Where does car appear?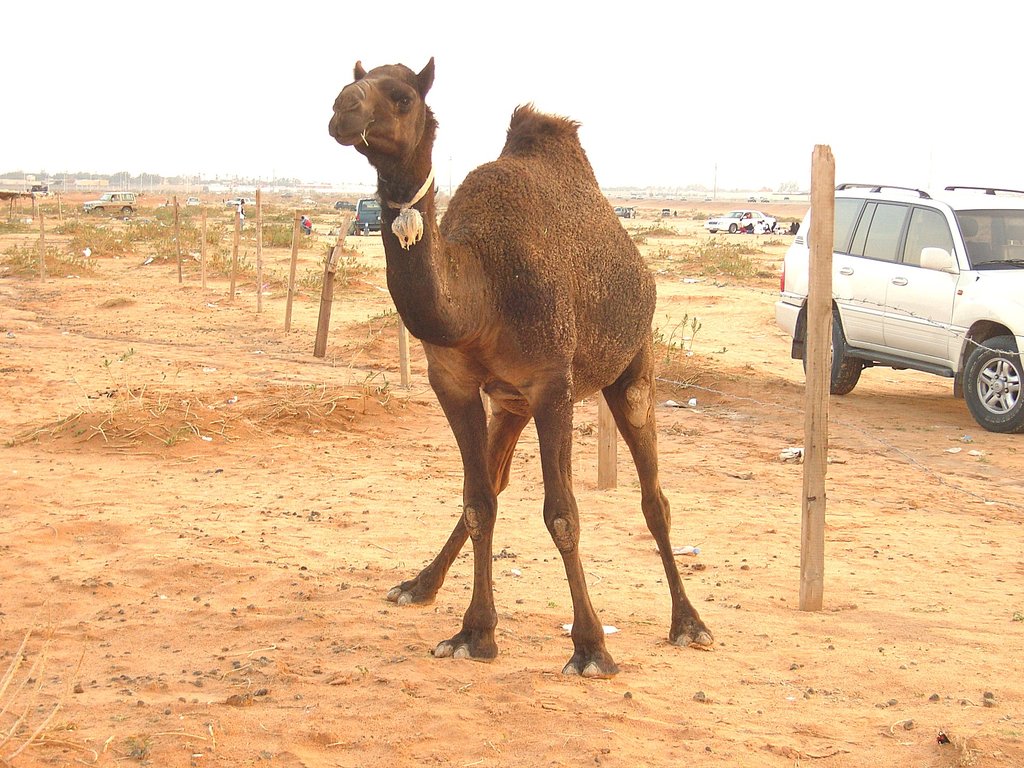
Appears at <box>703,211,774,235</box>.
